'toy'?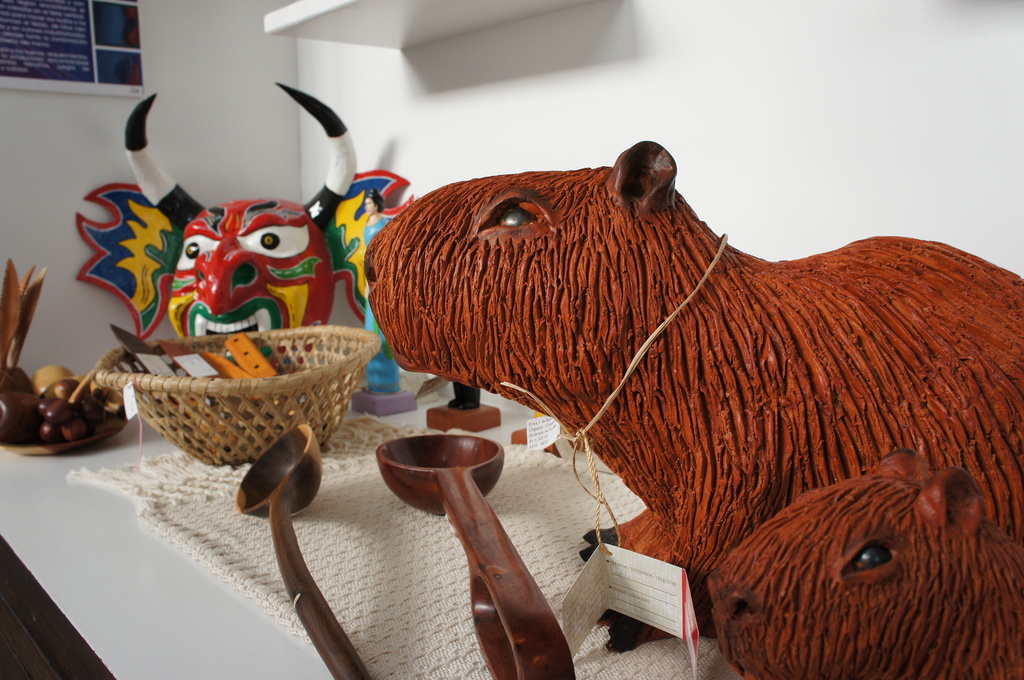
<bbox>364, 134, 1023, 569</bbox>
